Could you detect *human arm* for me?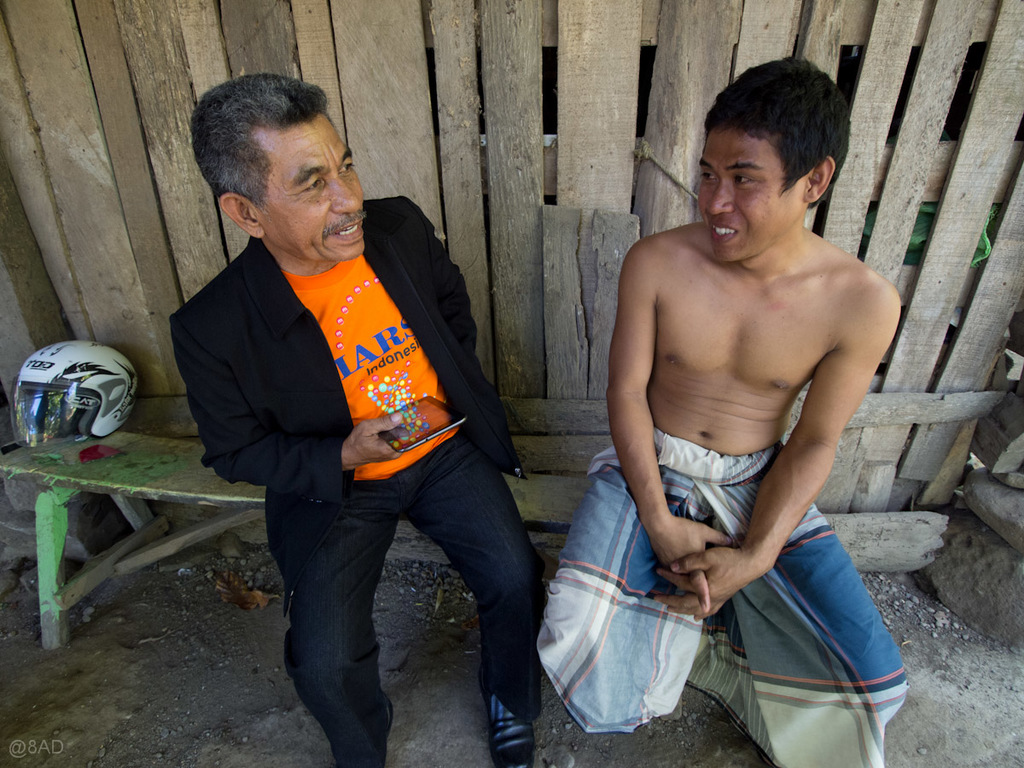
Detection result: region(594, 218, 702, 570).
